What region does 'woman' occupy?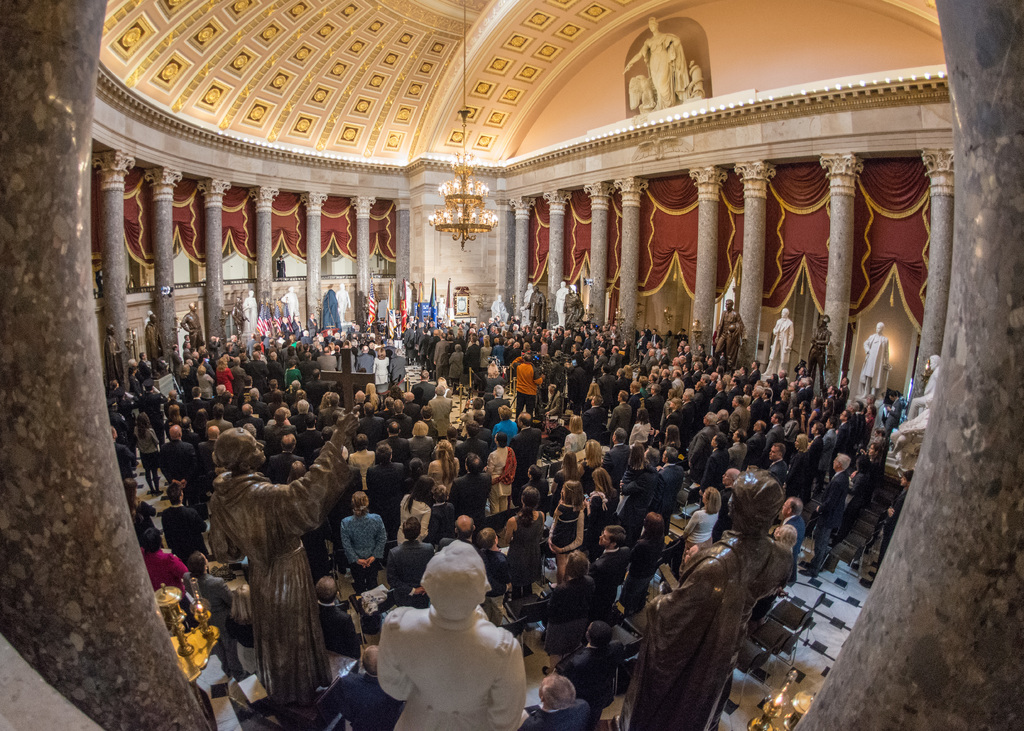
[left=584, top=467, right=618, bottom=568].
